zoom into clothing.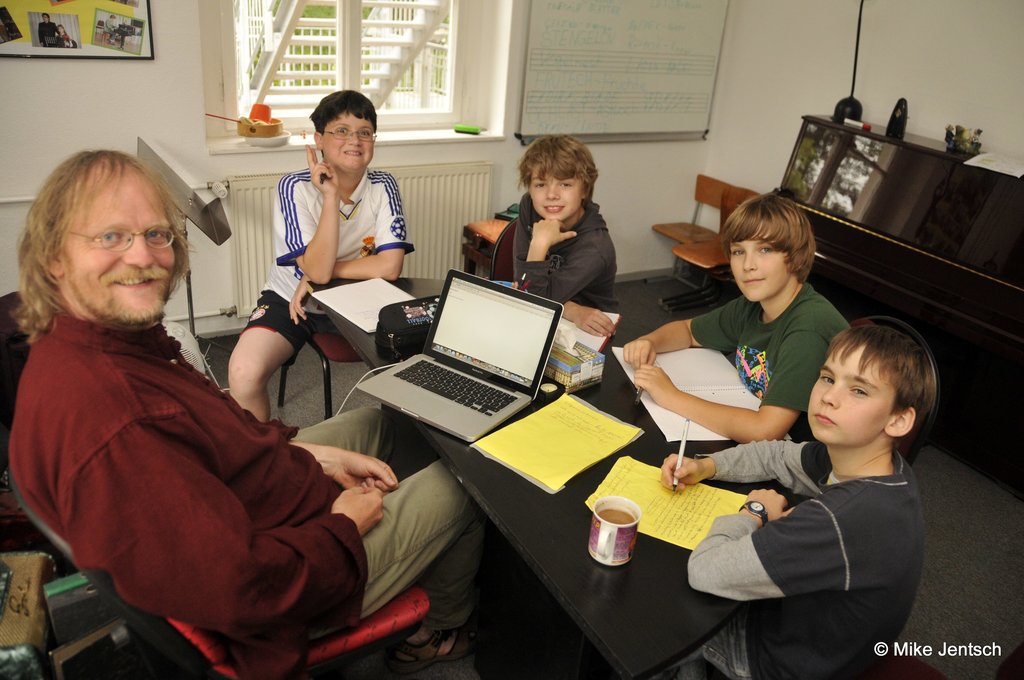
Zoom target: select_region(4, 309, 479, 650).
